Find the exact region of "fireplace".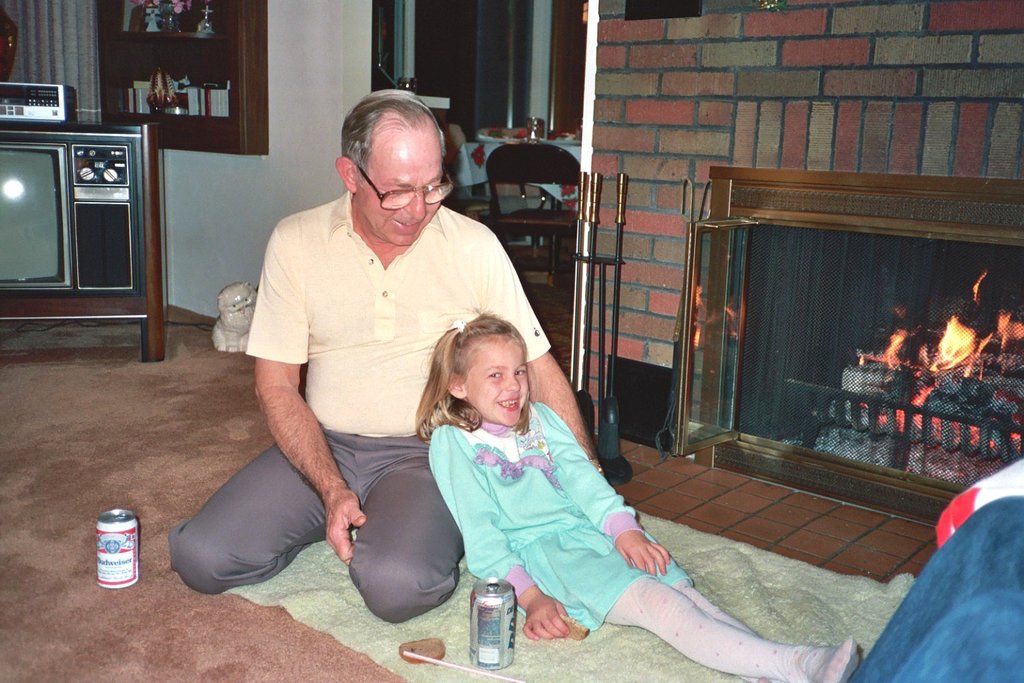
Exact region: Rect(672, 163, 1023, 528).
